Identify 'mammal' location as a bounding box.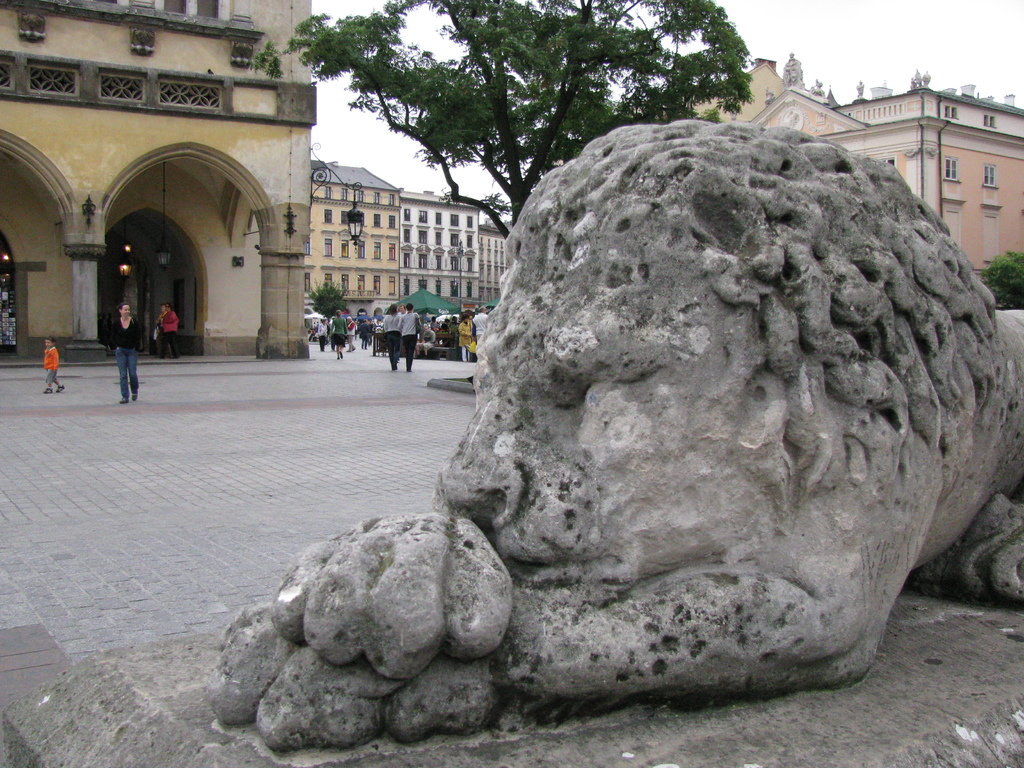
<box>154,307,166,344</box>.
